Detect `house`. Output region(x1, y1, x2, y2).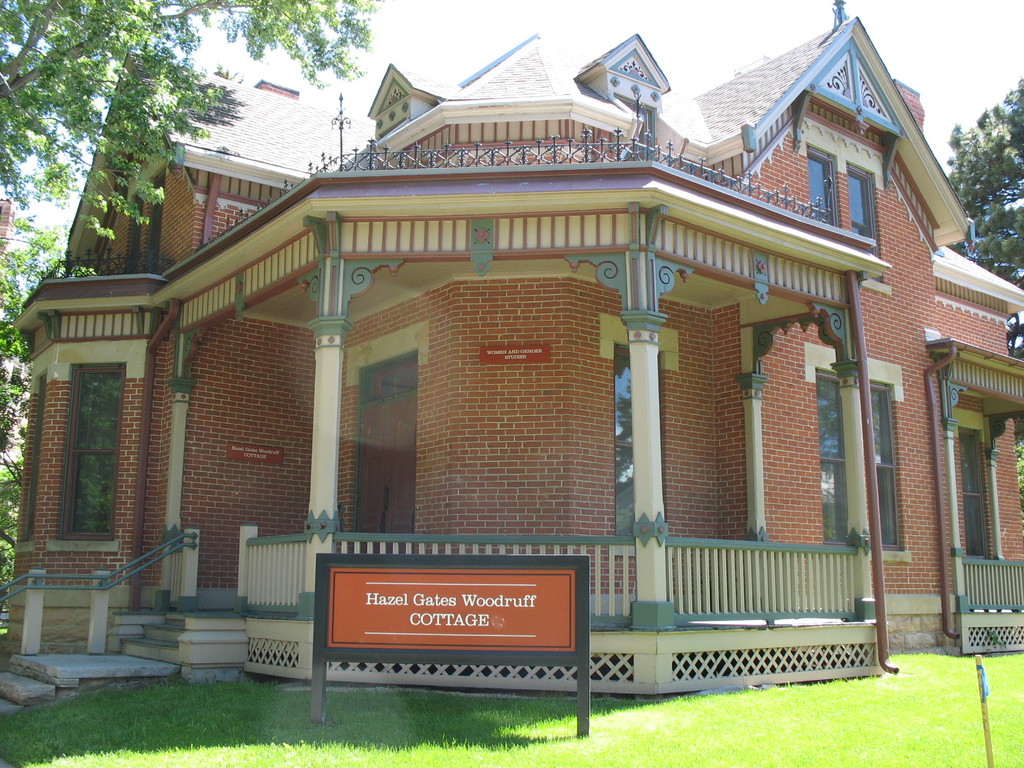
region(12, 12, 1012, 693).
